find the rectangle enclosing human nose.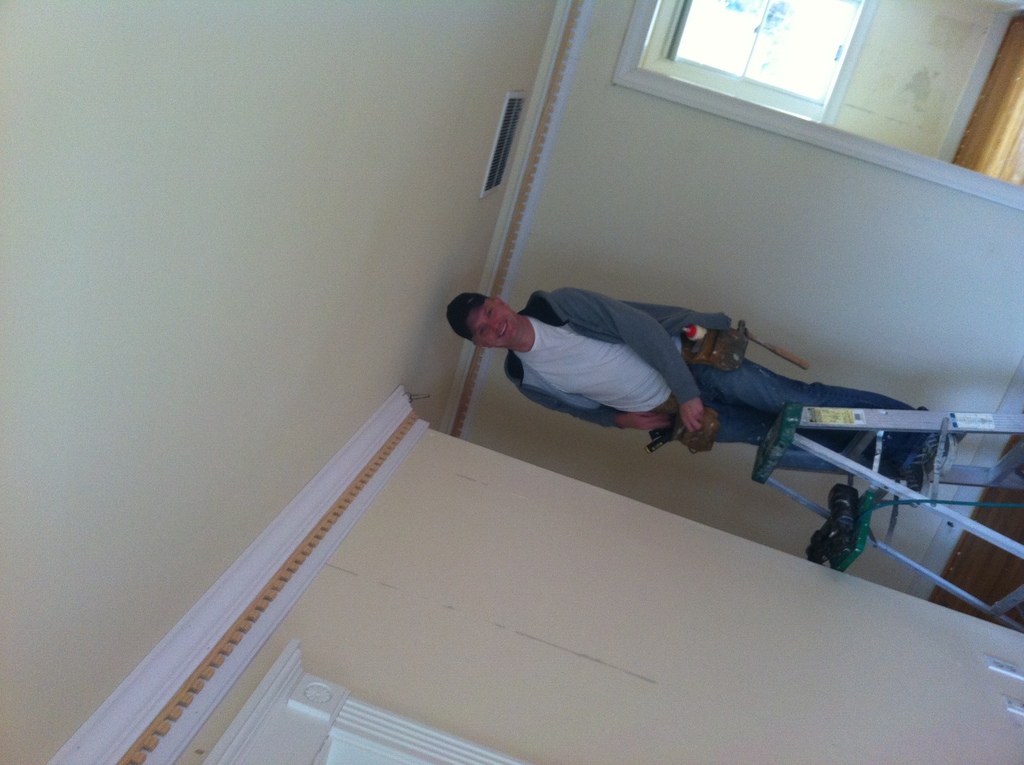
select_region(486, 321, 500, 332).
